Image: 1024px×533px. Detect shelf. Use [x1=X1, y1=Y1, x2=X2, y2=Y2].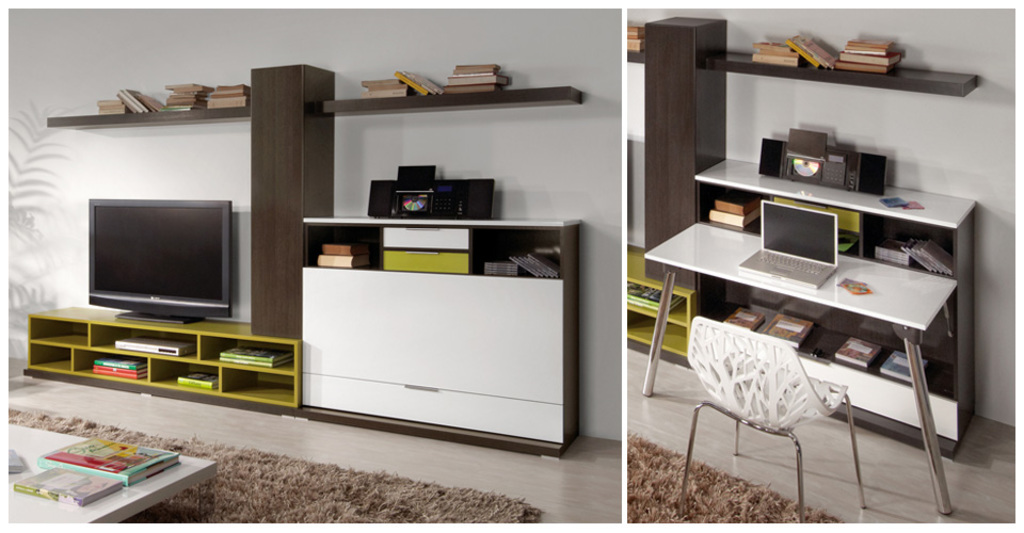
[x1=146, y1=355, x2=226, y2=400].
